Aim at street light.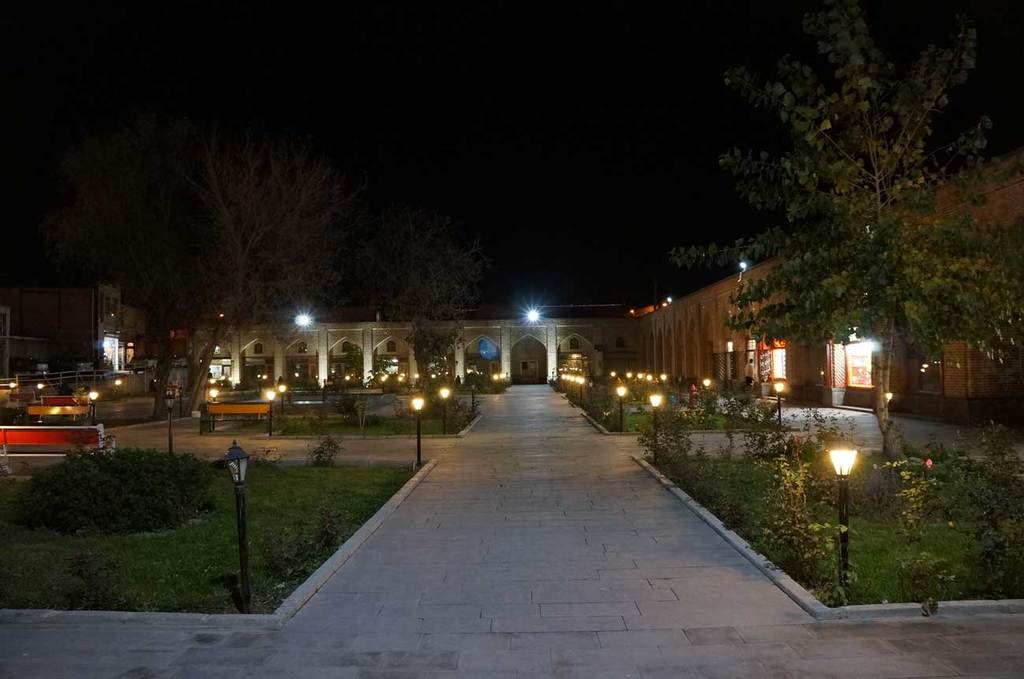
Aimed at (left=7, top=377, right=23, bottom=404).
